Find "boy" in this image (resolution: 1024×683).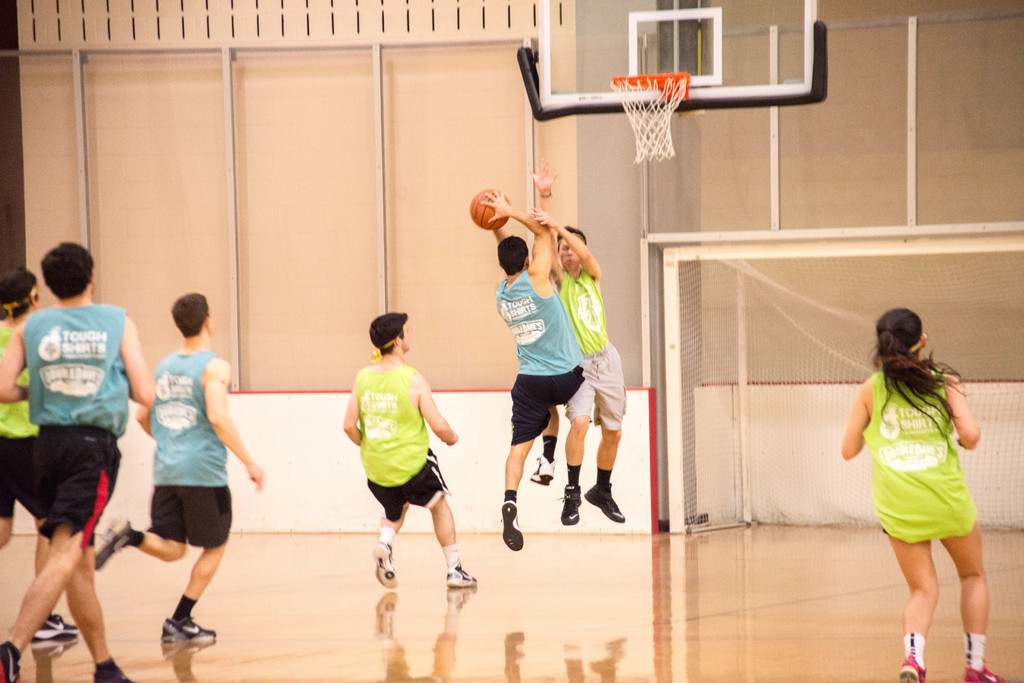
{"x1": 342, "y1": 309, "x2": 479, "y2": 588}.
